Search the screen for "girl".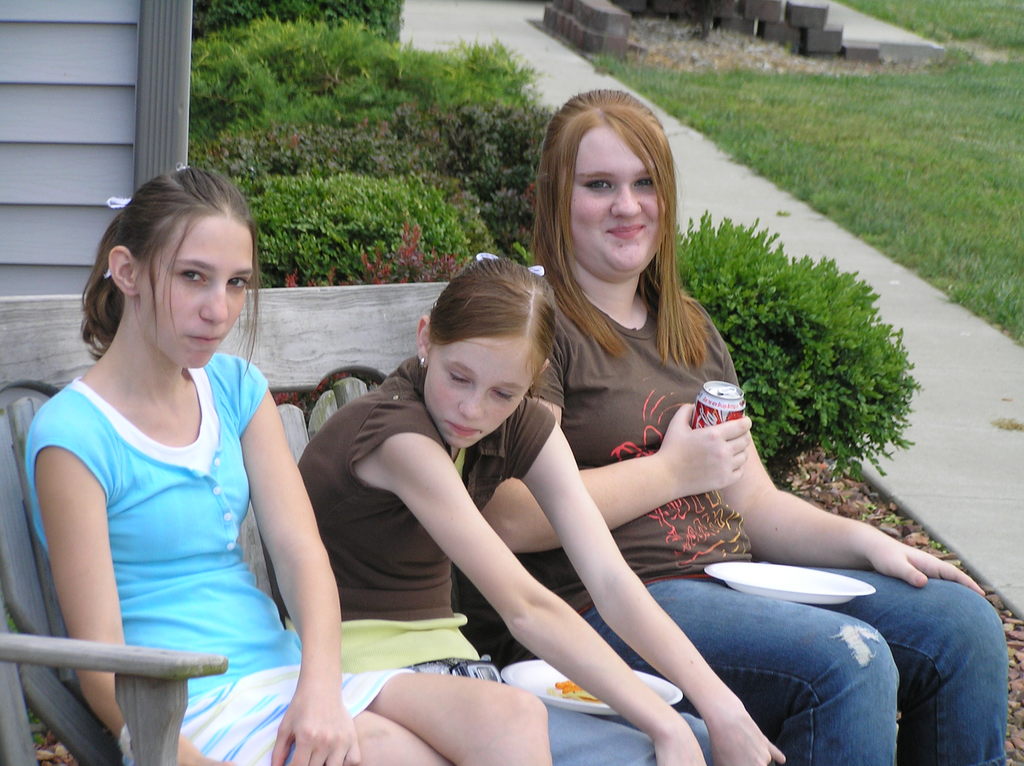
Found at [24, 166, 538, 765].
